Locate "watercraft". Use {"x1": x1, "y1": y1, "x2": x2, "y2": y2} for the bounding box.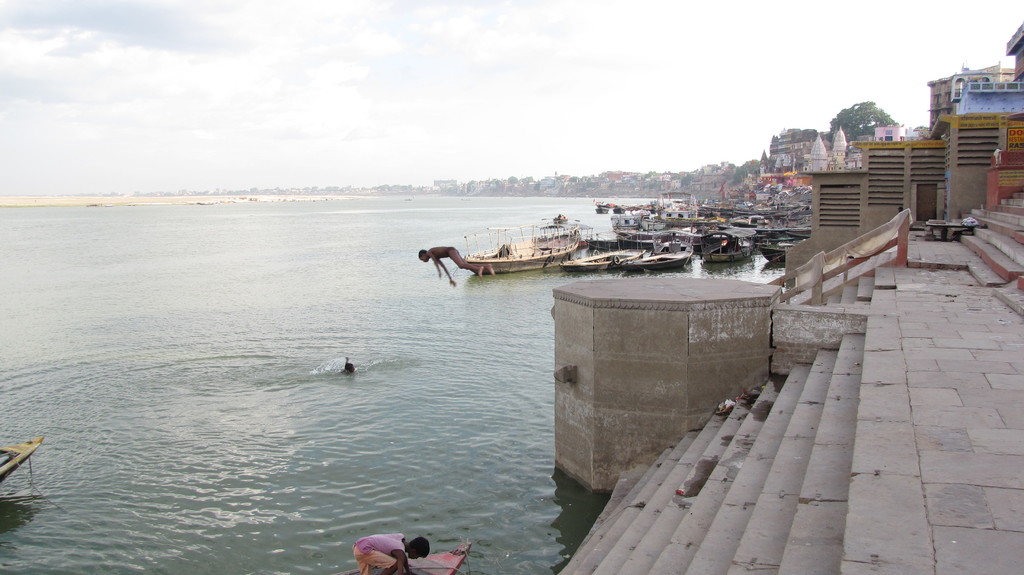
{"x1": 406, "y1": 213, "x2": 616, "y2": 280}.
